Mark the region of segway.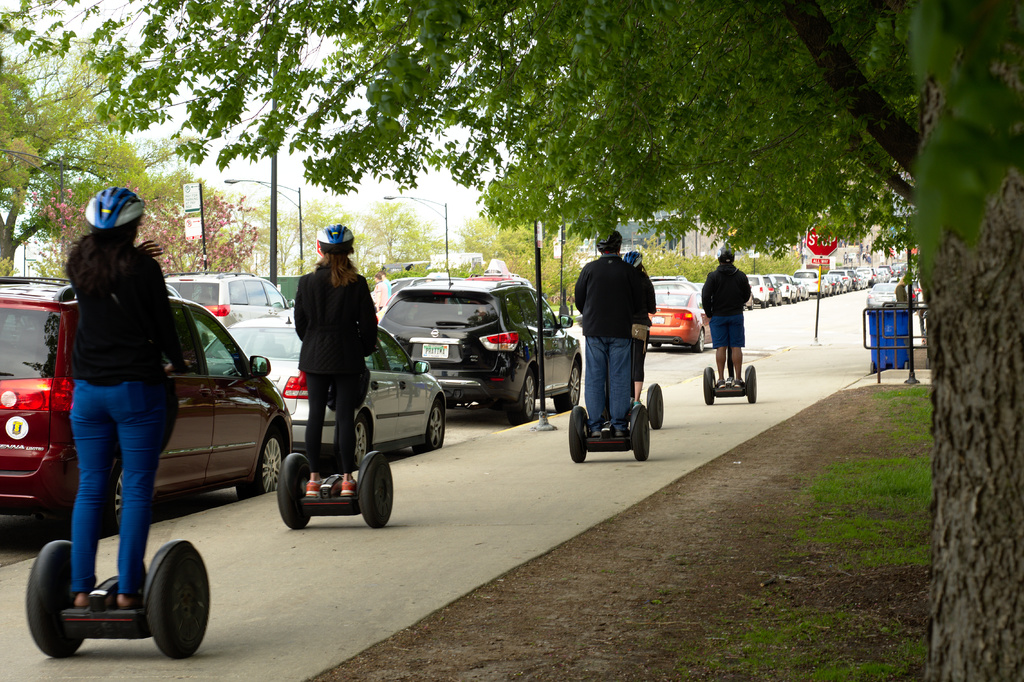
Region: region(26, 357, 211, 658).
